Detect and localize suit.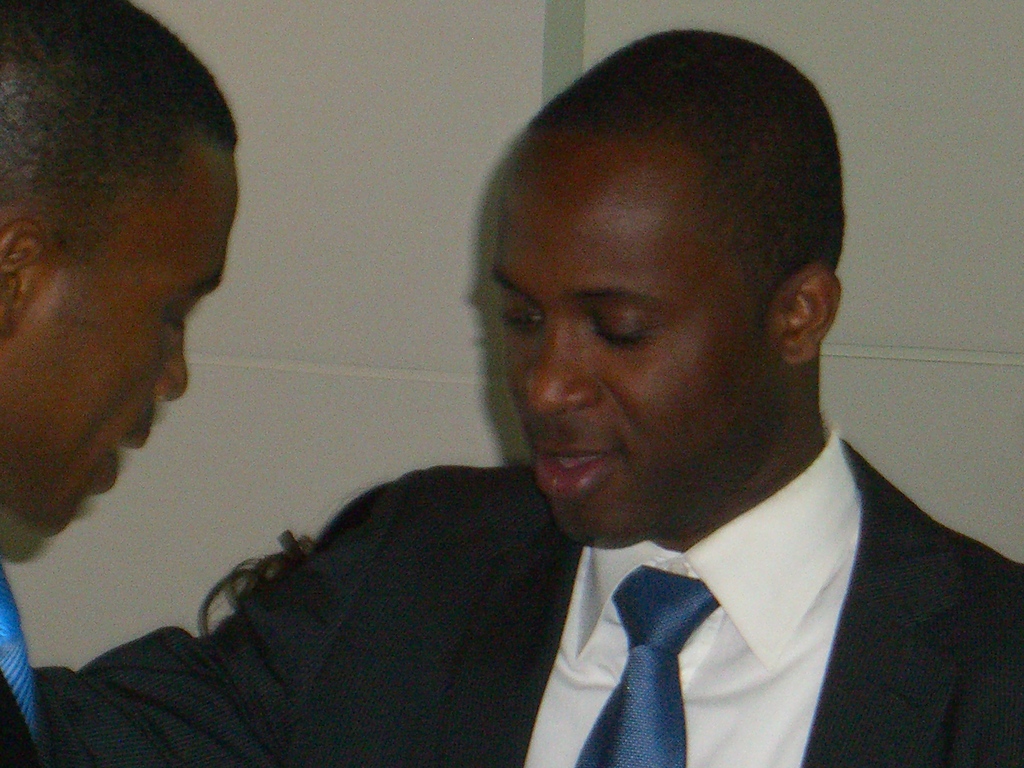
Localized at {"left": 0, "top": 561, "right": 70, "bottom": 767}.
